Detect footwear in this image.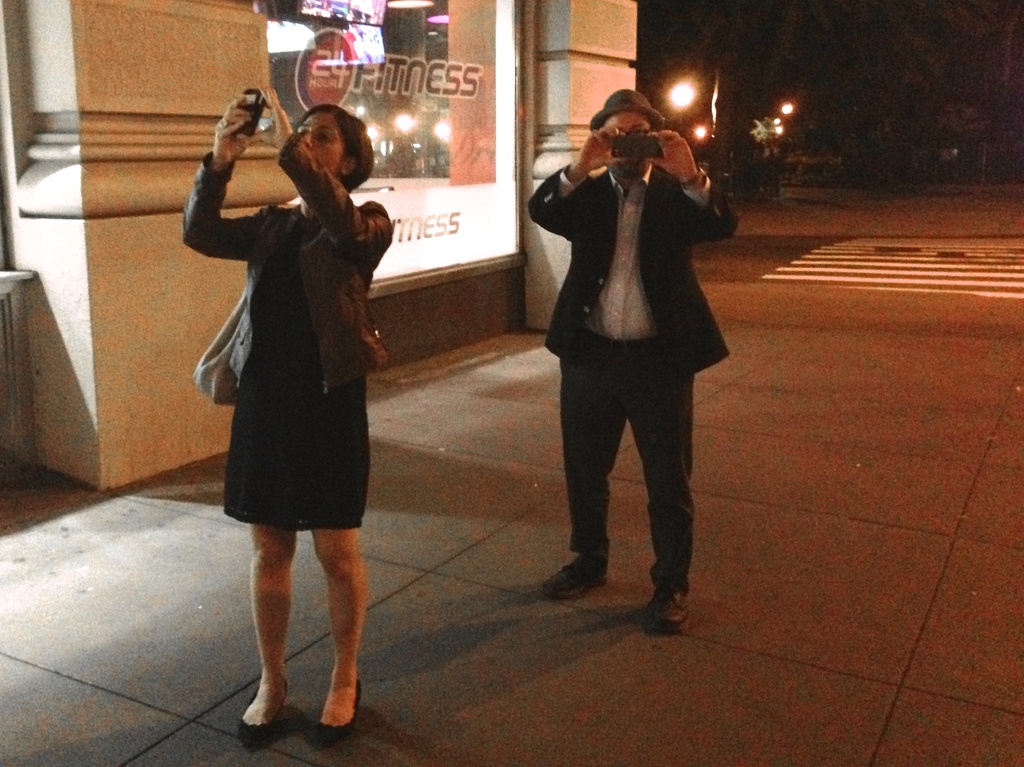
Detection: Rect(230, 669, 292, 755).
